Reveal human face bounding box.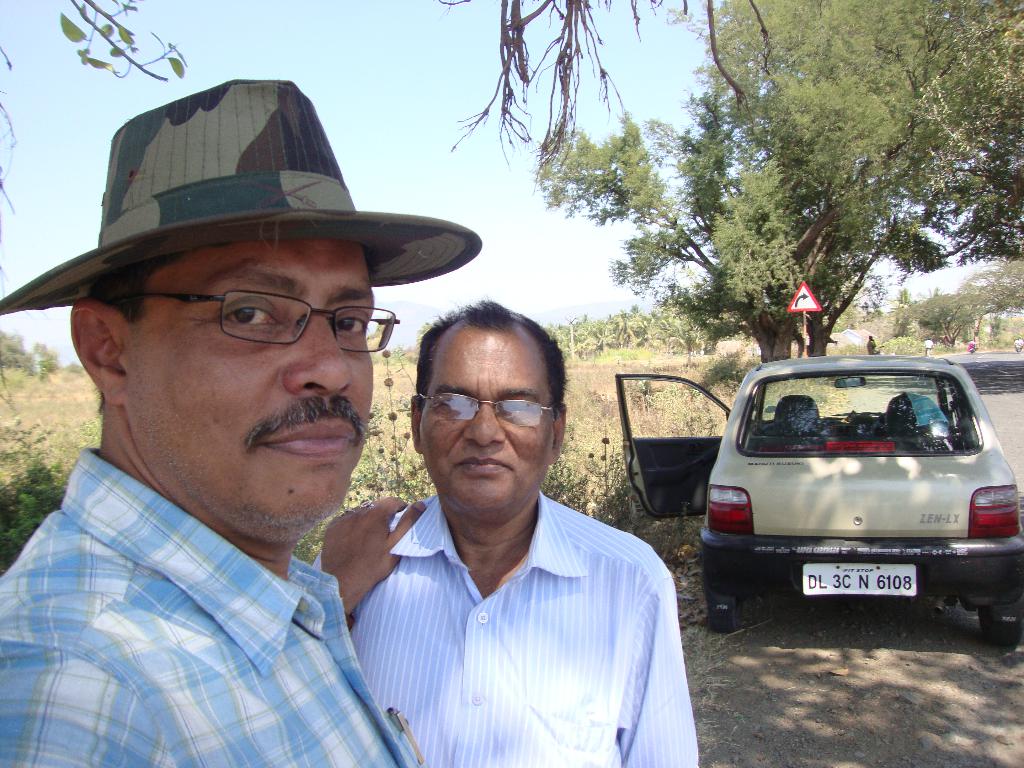
Revealed: box=[421, 333, 559, 513].
